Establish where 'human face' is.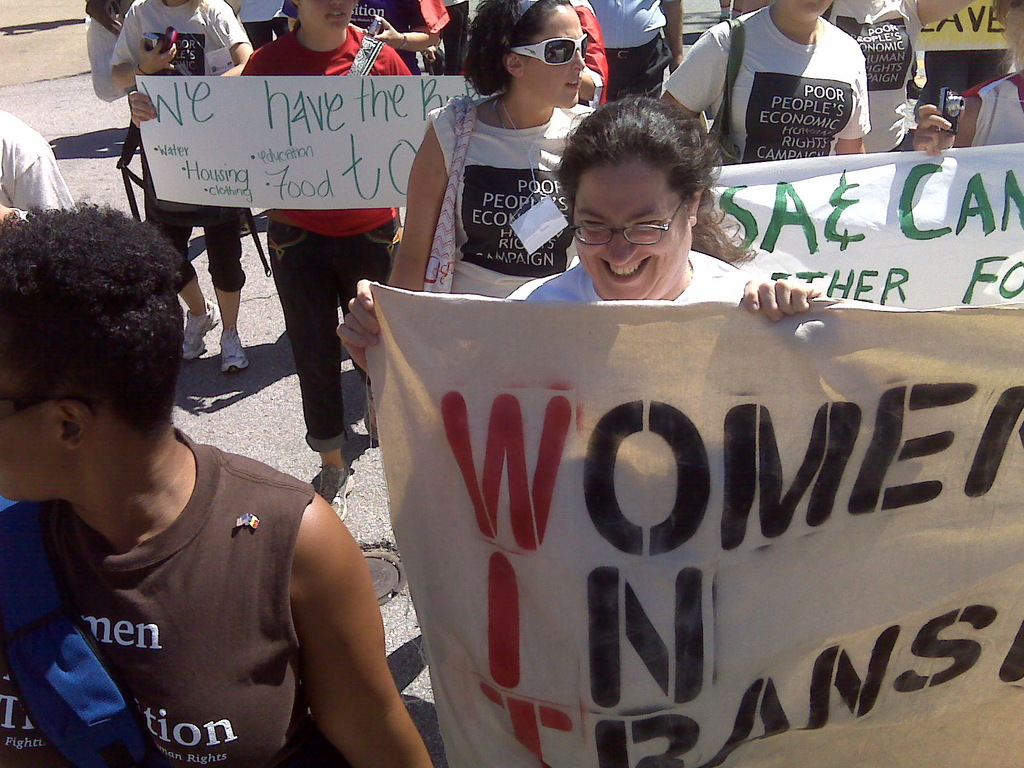
Established at x1=524, y1=6, x2=584, y2=104.
